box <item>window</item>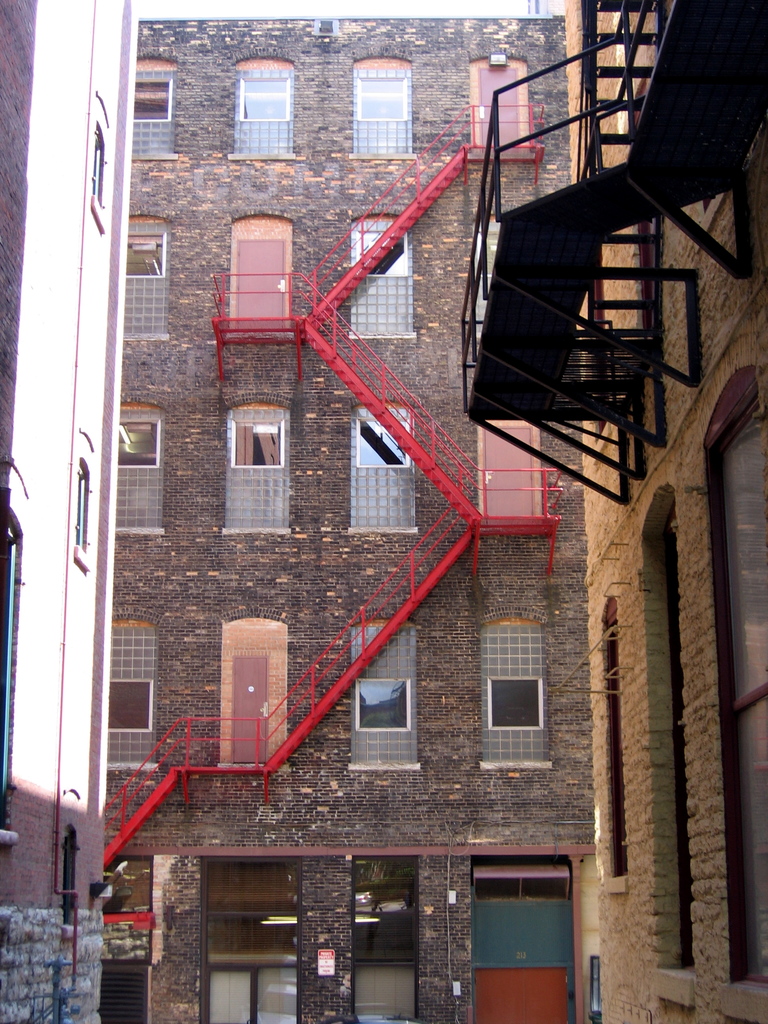
<bbox>349, 620, 420, 772</bbox>
